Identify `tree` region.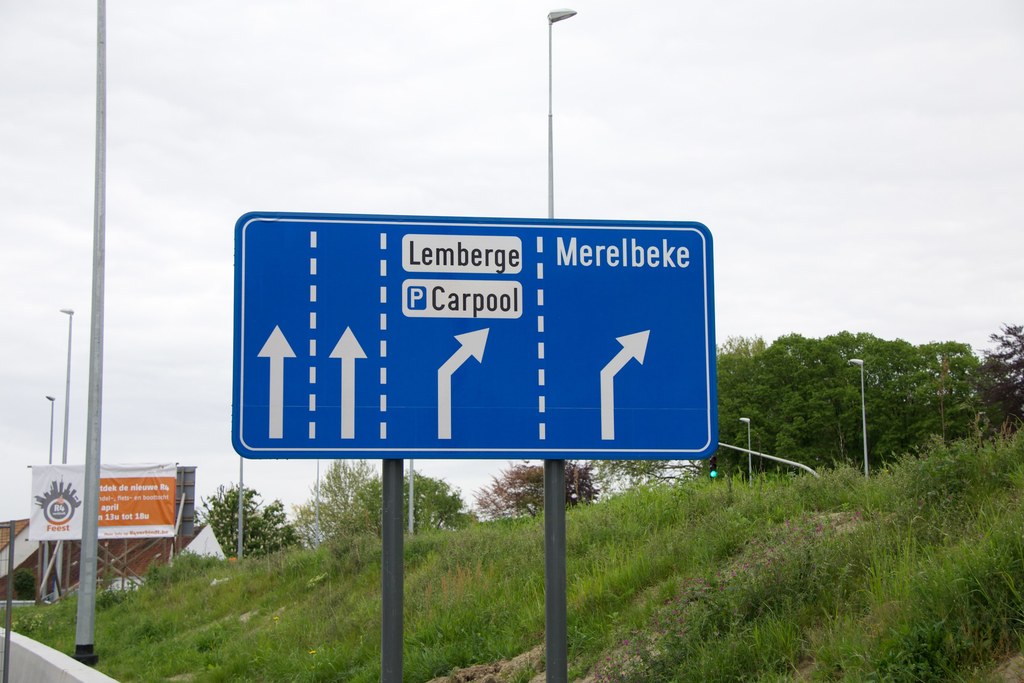
Region: l=292, t=457, r=379, b=542.
